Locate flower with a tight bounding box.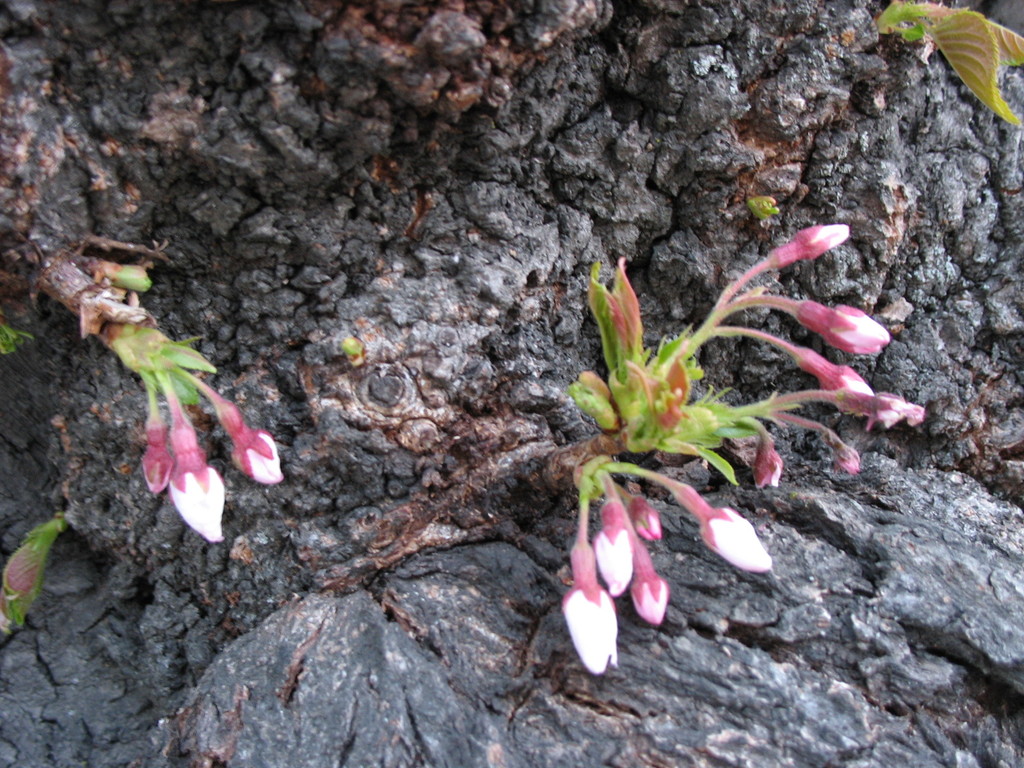
168 415 233 541.
